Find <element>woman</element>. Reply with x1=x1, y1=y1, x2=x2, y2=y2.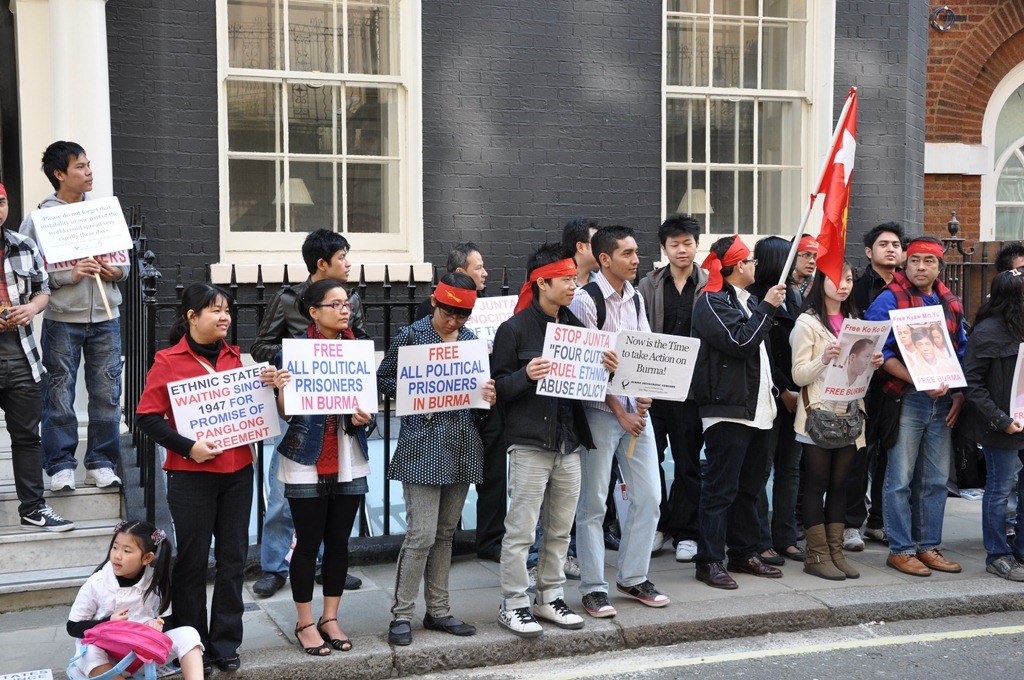
x1=927, y1=321, x2=952, y2=359.
